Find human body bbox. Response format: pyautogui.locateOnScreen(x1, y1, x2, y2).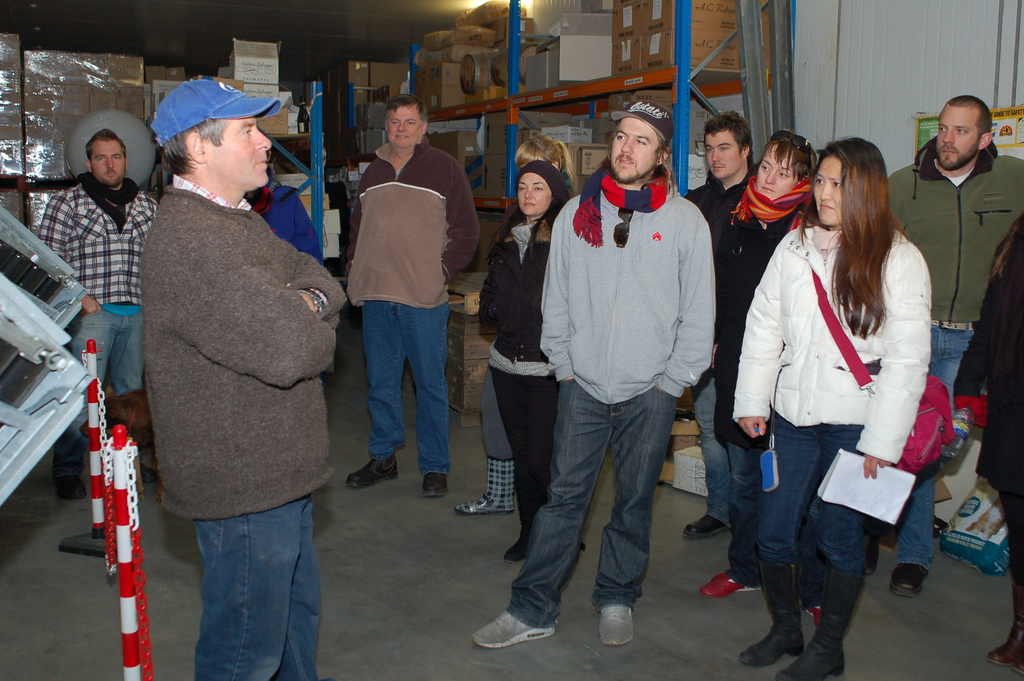
pyautogui.locateOnScreen(488, 158, 566, 564).
